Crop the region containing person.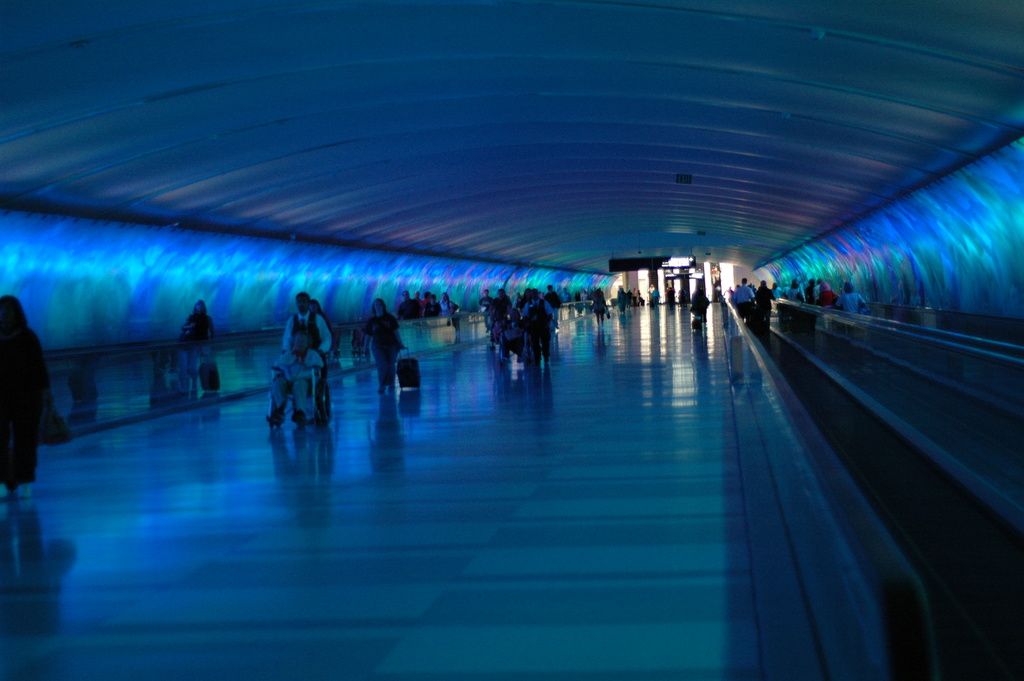
Crop region: locate(179, 299, 216, 338).
